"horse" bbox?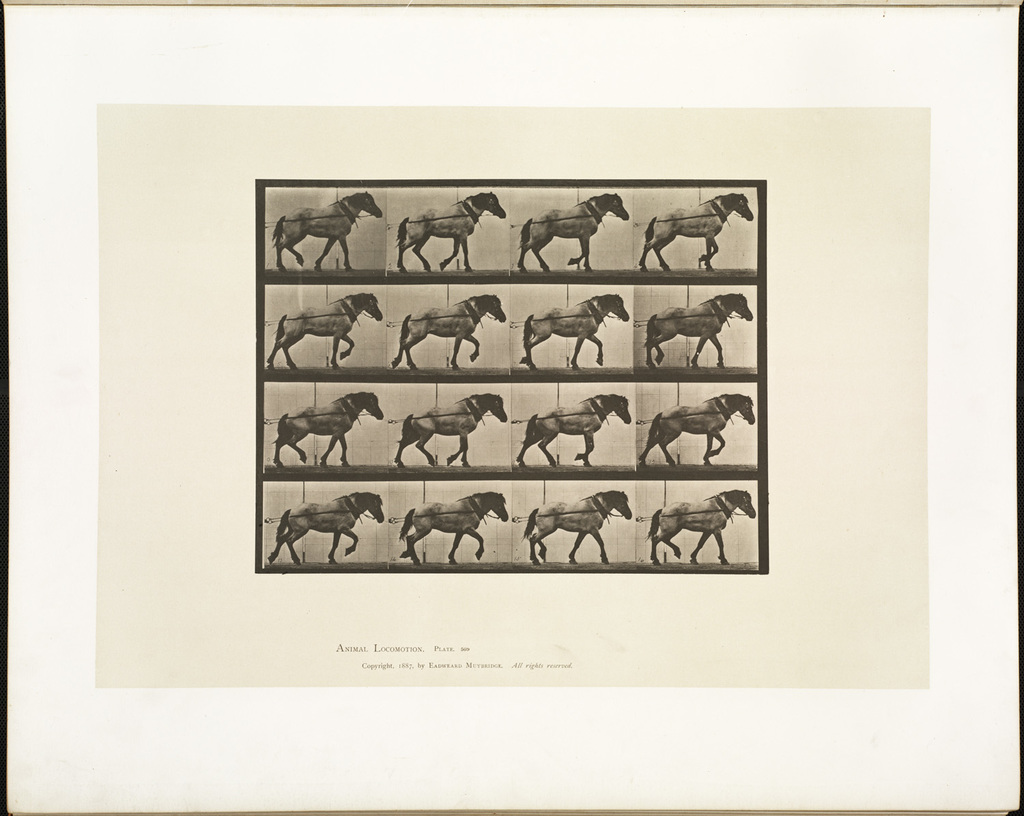
<box>268,294,388,367</box>
